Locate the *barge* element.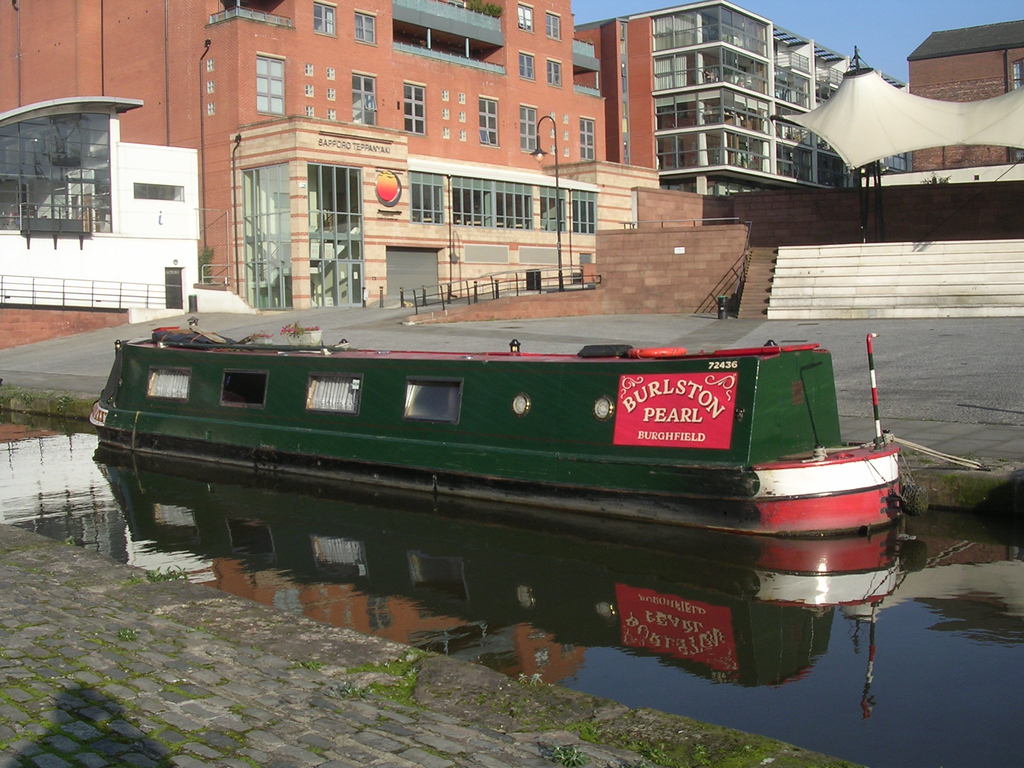
Element bbox: 88 324 928 536.
